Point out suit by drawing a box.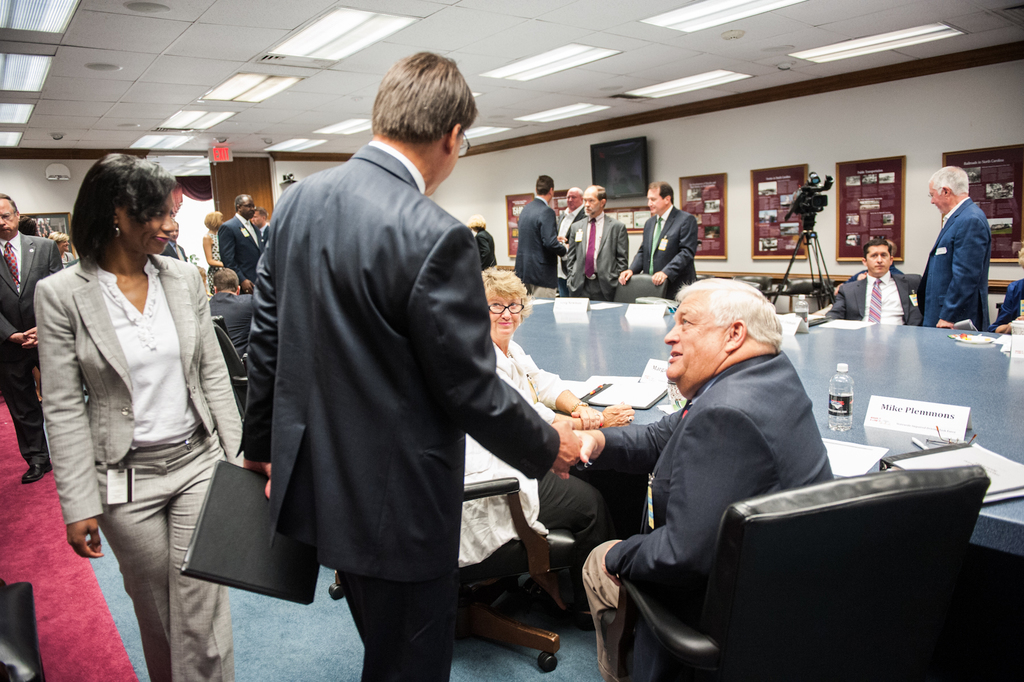
l=556, t=200, r=593, b=243.
